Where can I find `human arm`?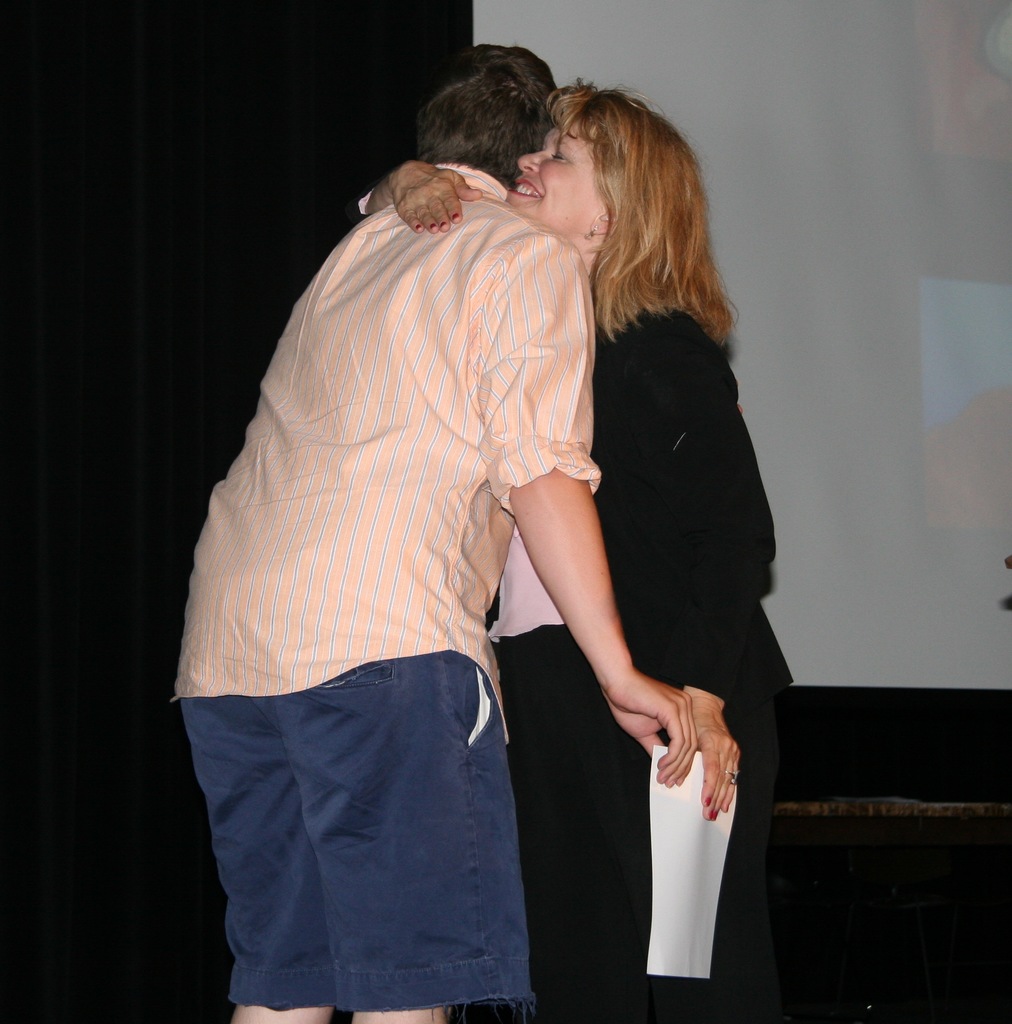
You can find it at (681, 318, 742, 824).
